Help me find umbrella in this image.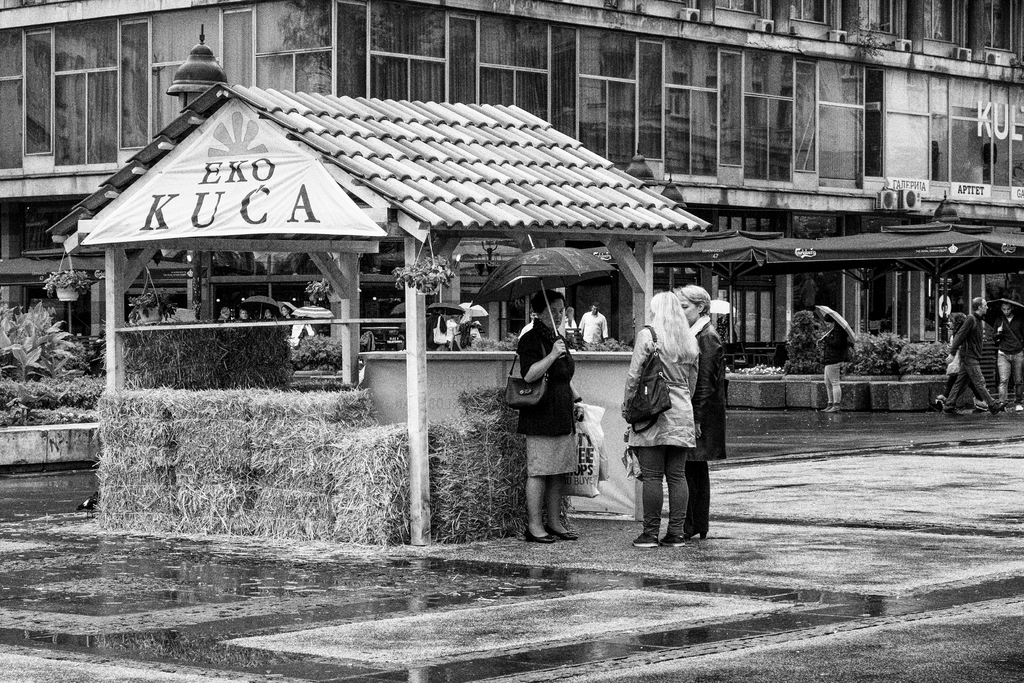
Found it: bbox=(430, 302, 461, 320).
